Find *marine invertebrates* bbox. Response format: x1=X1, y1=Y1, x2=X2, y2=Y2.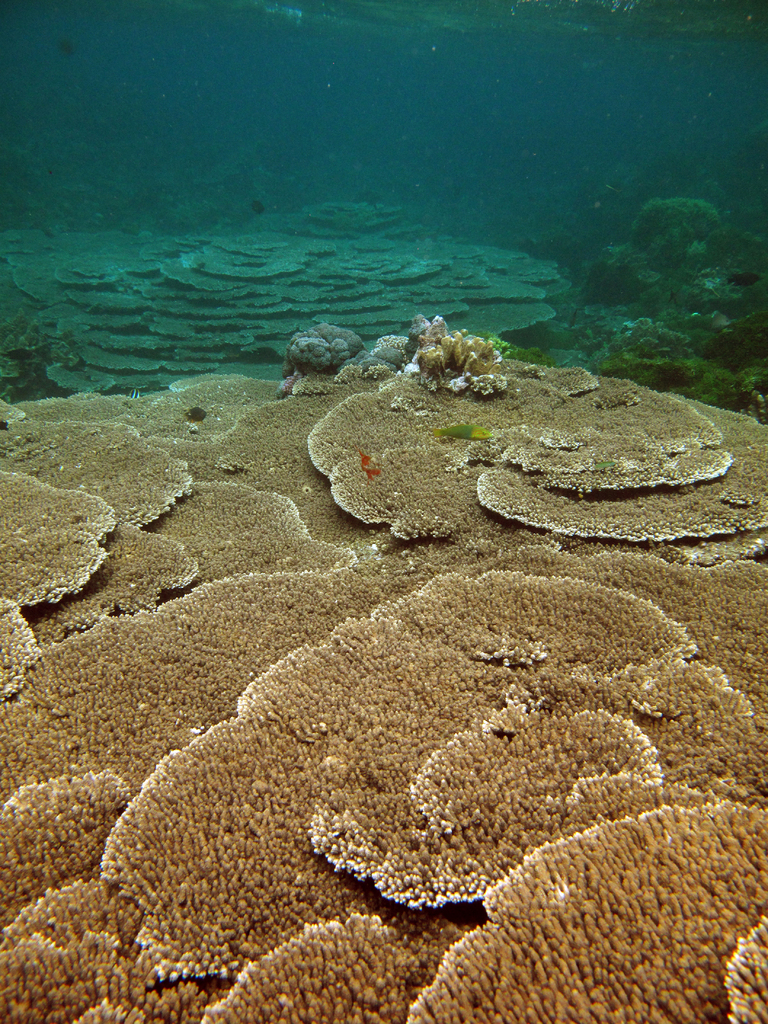
x1=341, y1=275, x2=767, y2=559.
